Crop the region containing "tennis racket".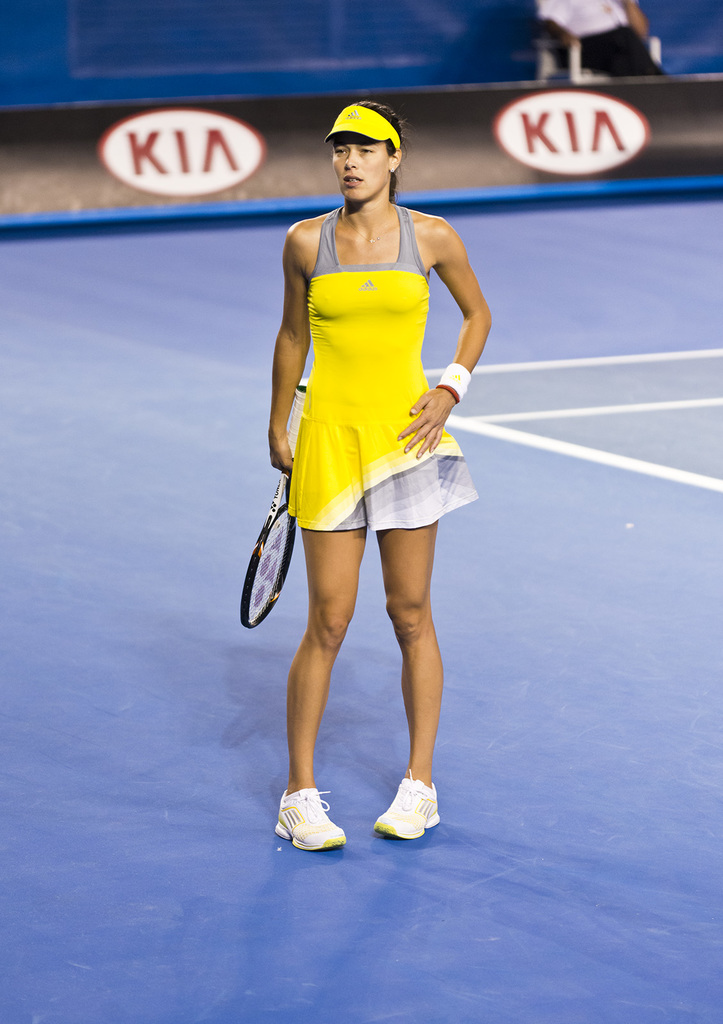
Crop region: Rect(238, 383, 308, 630).
